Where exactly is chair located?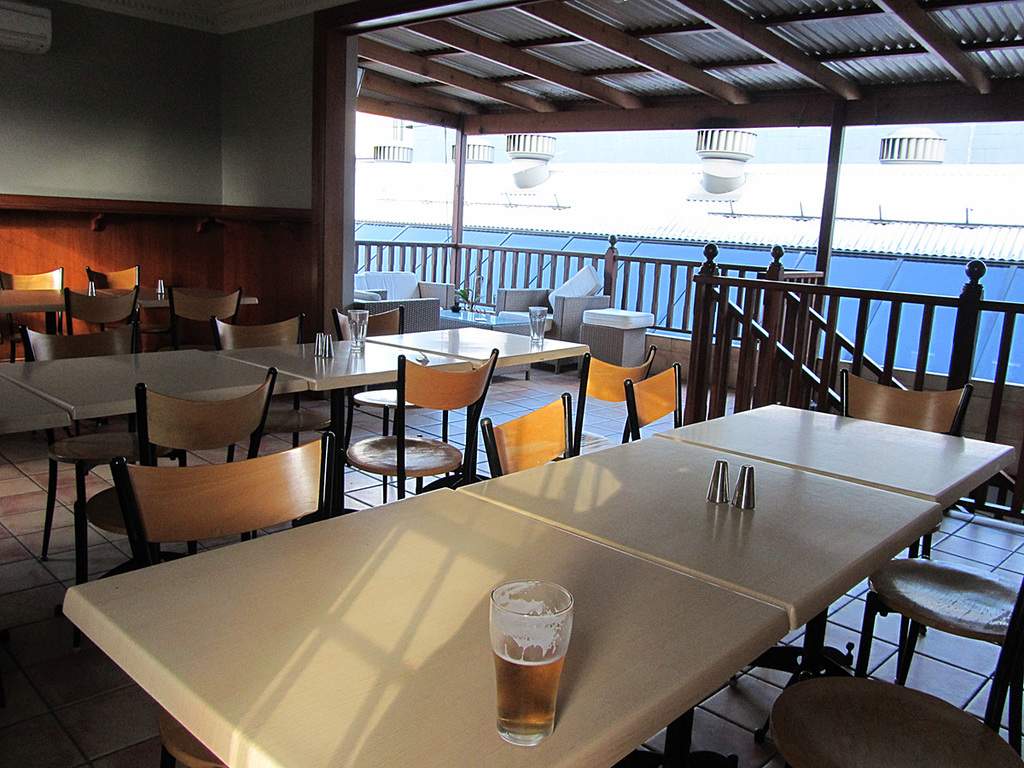
Its bounding box is BBox(556, 343, 657, 463).
